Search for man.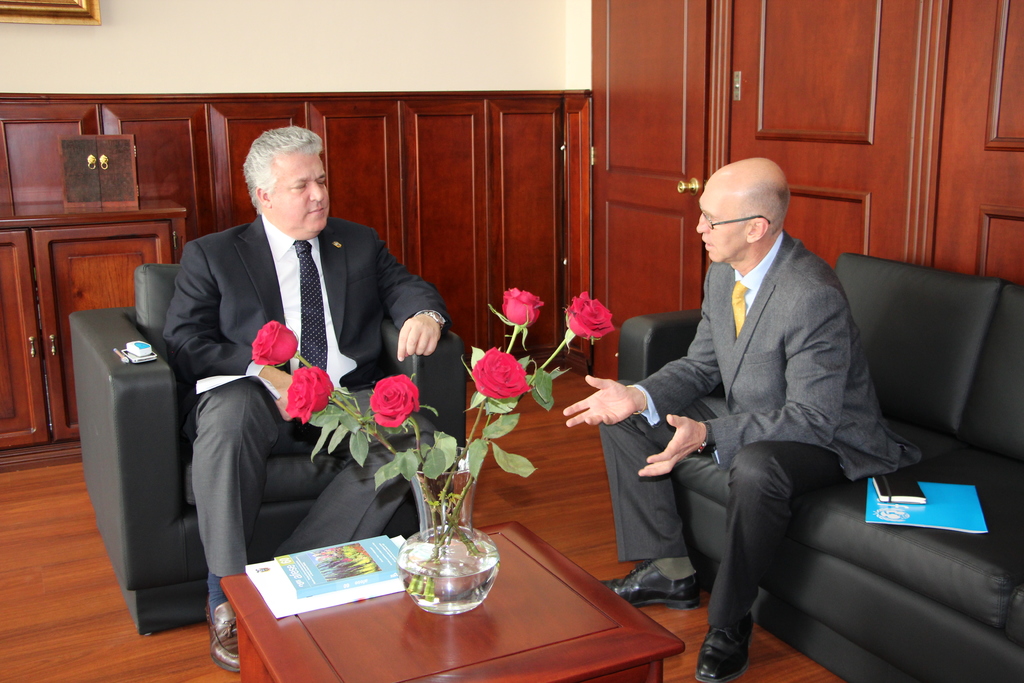
Found at l=136, t=120, r=439, b=609.
